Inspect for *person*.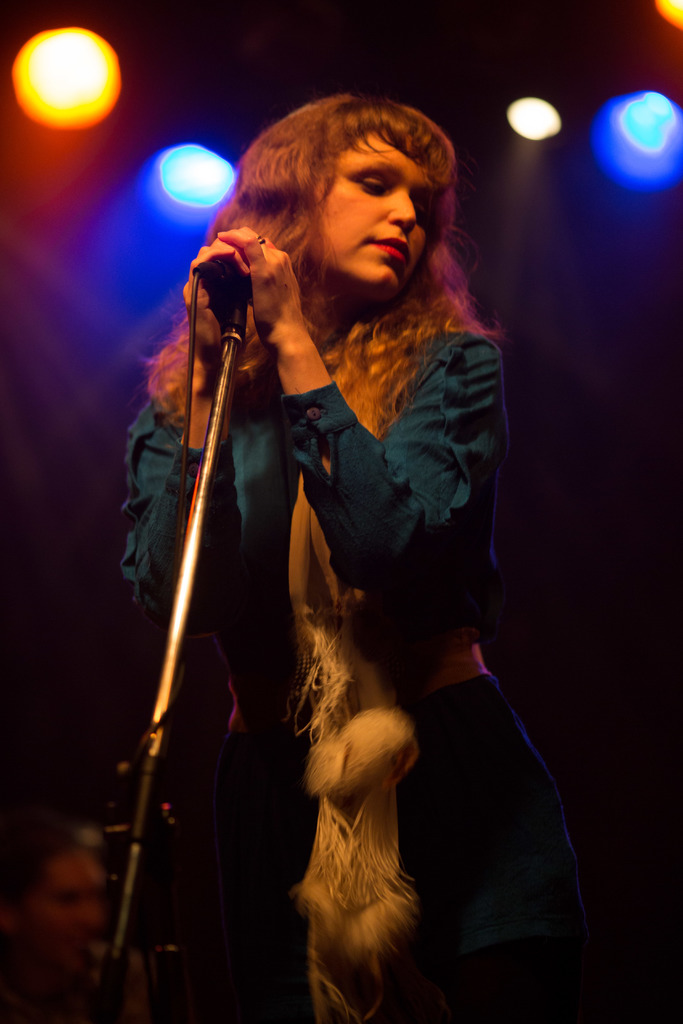
Inspection: rect(124, 89, 589, 1023).
